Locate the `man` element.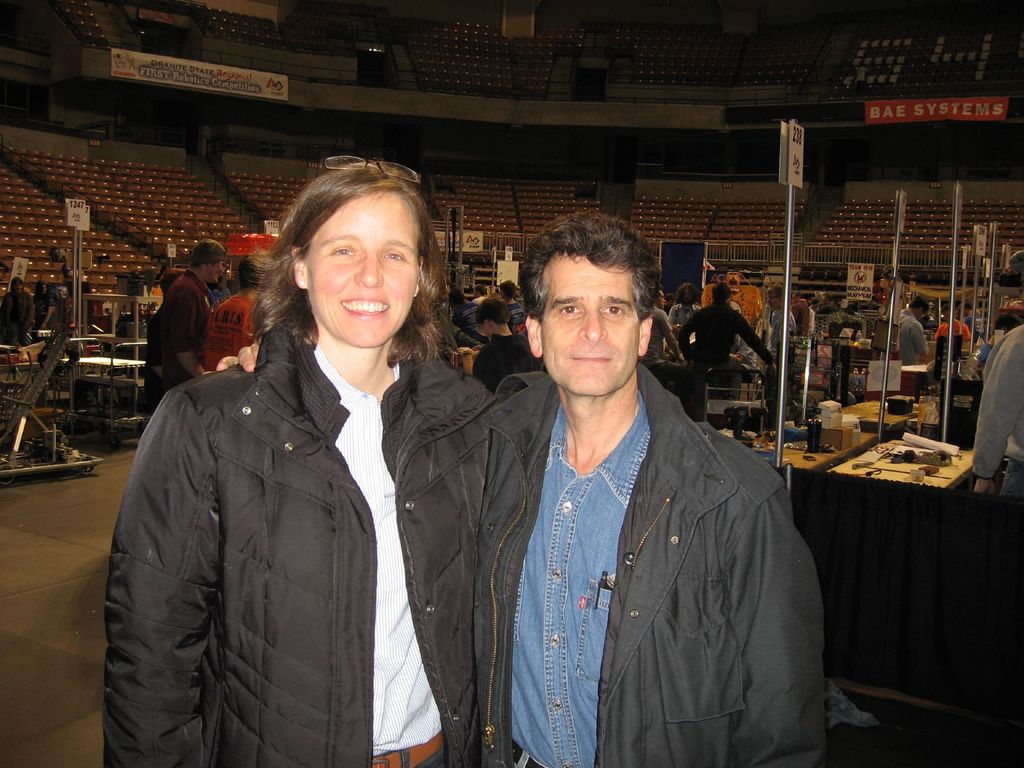
Element bbox: BBox(144, 268, 182, 413).
